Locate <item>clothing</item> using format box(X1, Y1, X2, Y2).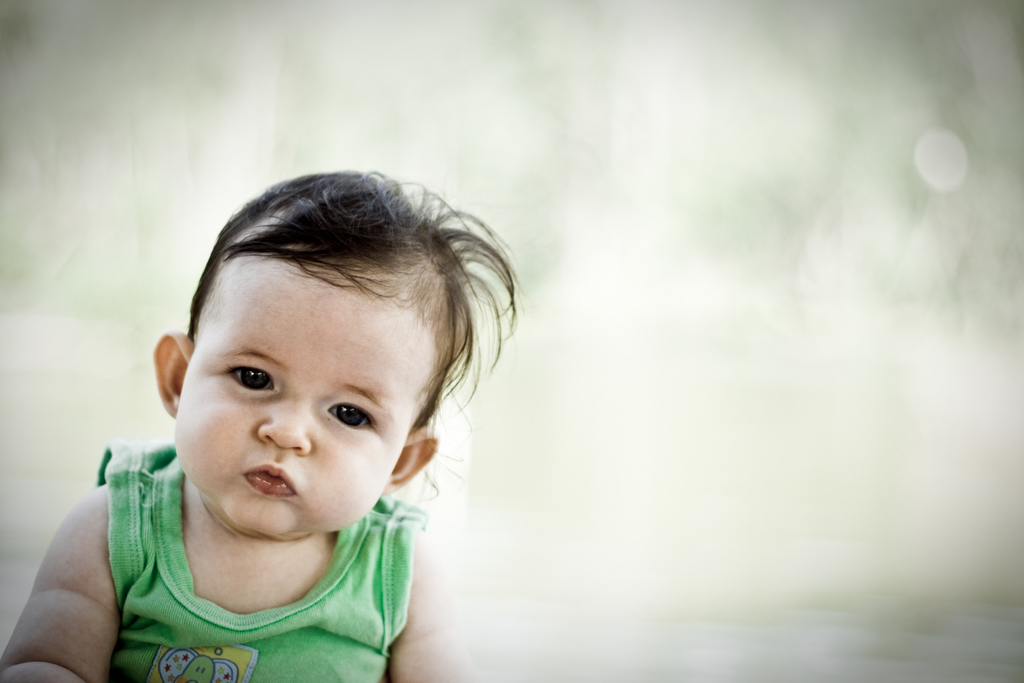
box(8, 438, 408, 682).
